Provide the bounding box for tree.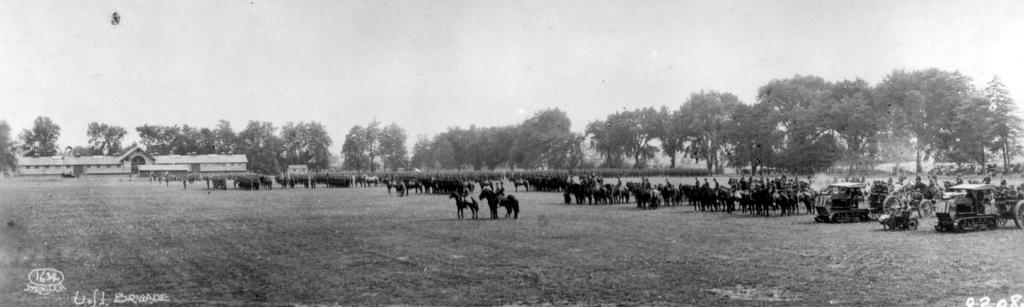
bbox=[13, 115, 61, 156].
